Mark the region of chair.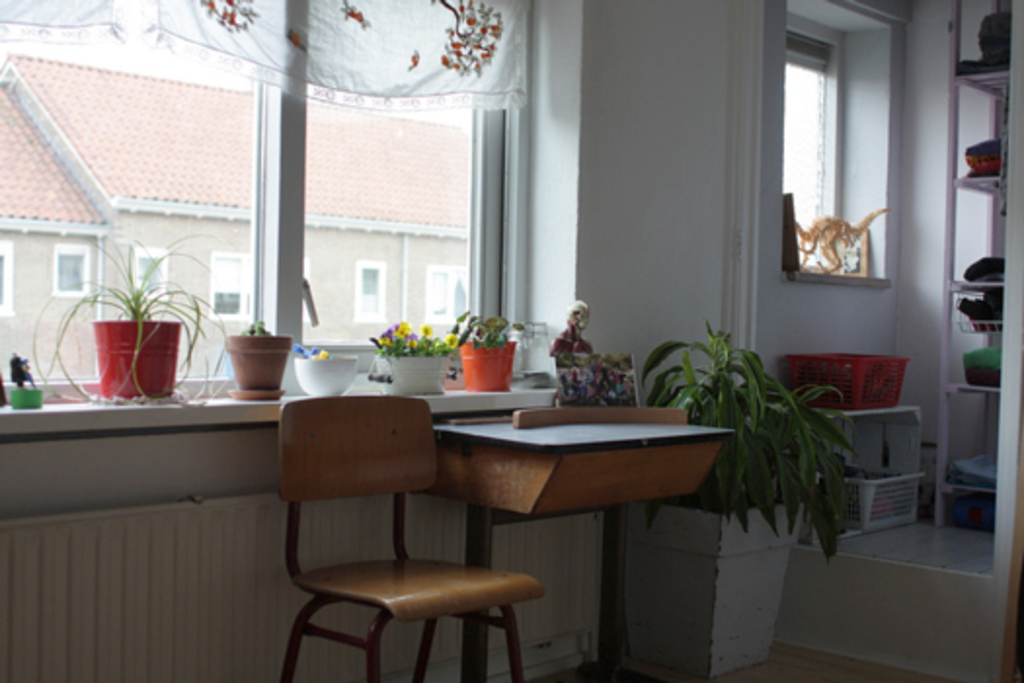
Region: Rect(263, 382, 519, 682).
